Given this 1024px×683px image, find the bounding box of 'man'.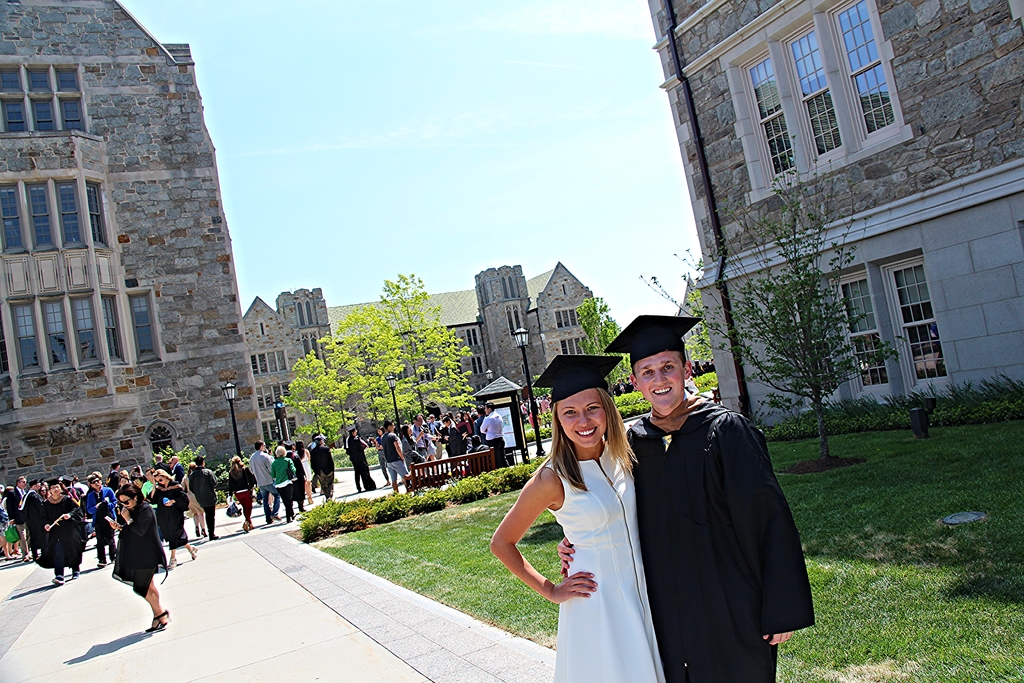
box(40, 480, 88, 584).
